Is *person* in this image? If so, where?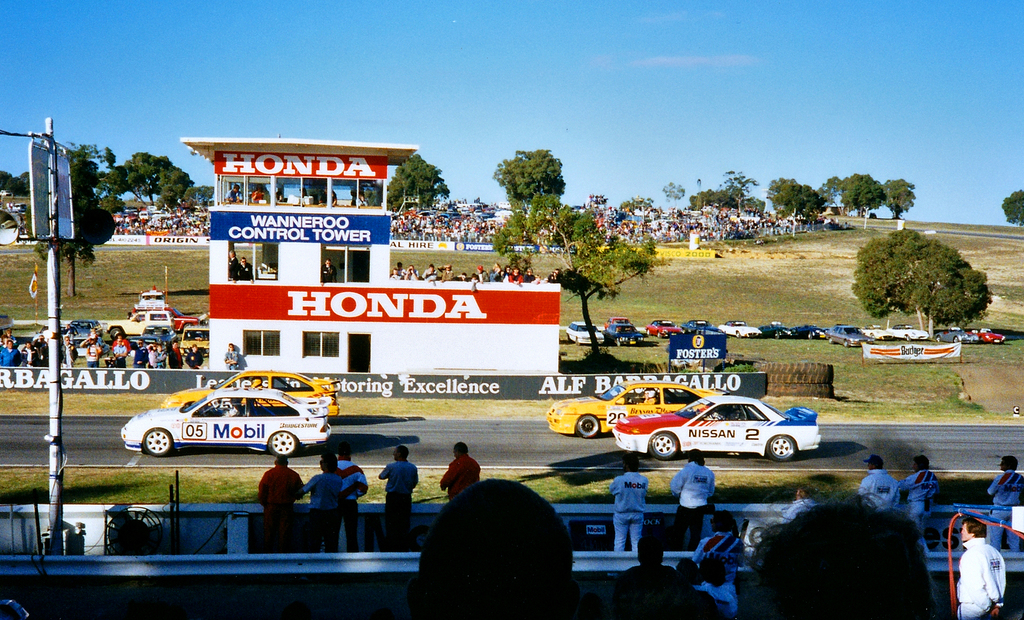
Yes, at (960, 522, 1011, 619).
